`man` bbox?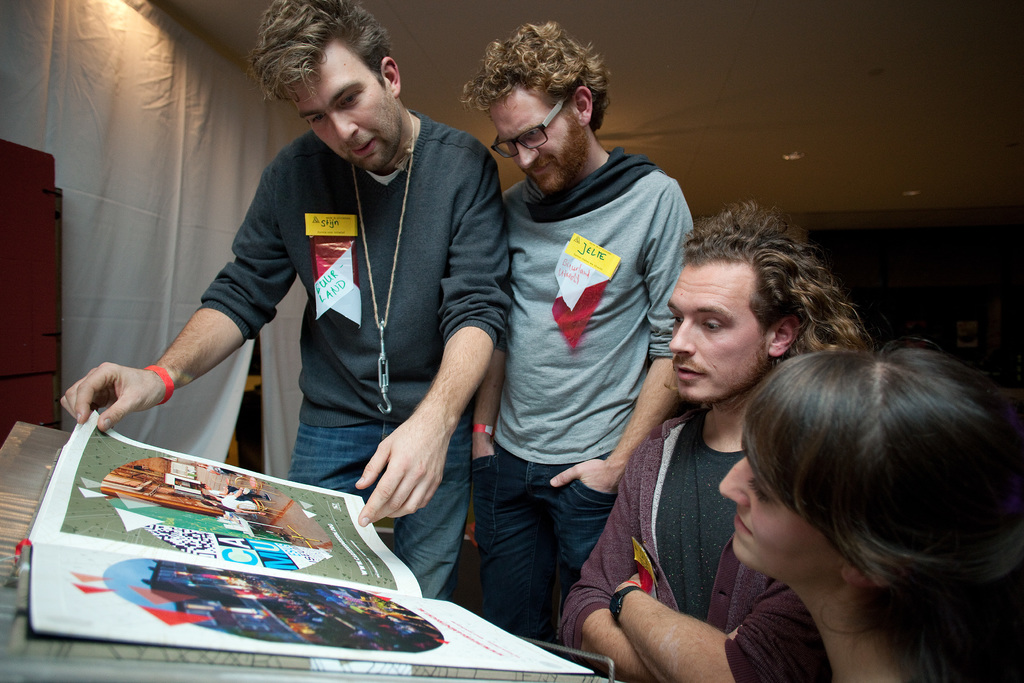
{"left": 58, "top": 0, "right": 516, "bottom": 604}
